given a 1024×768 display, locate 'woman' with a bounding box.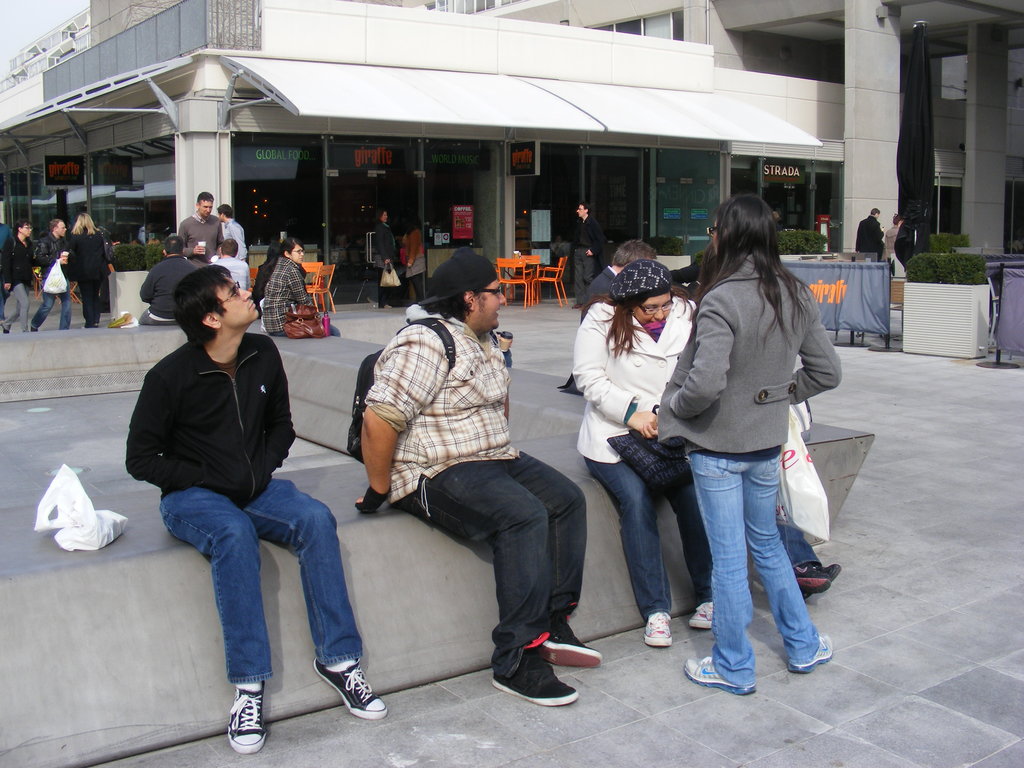
Located: {"left": 396, "top": 229, "right": 413, "bottom": 312}.
